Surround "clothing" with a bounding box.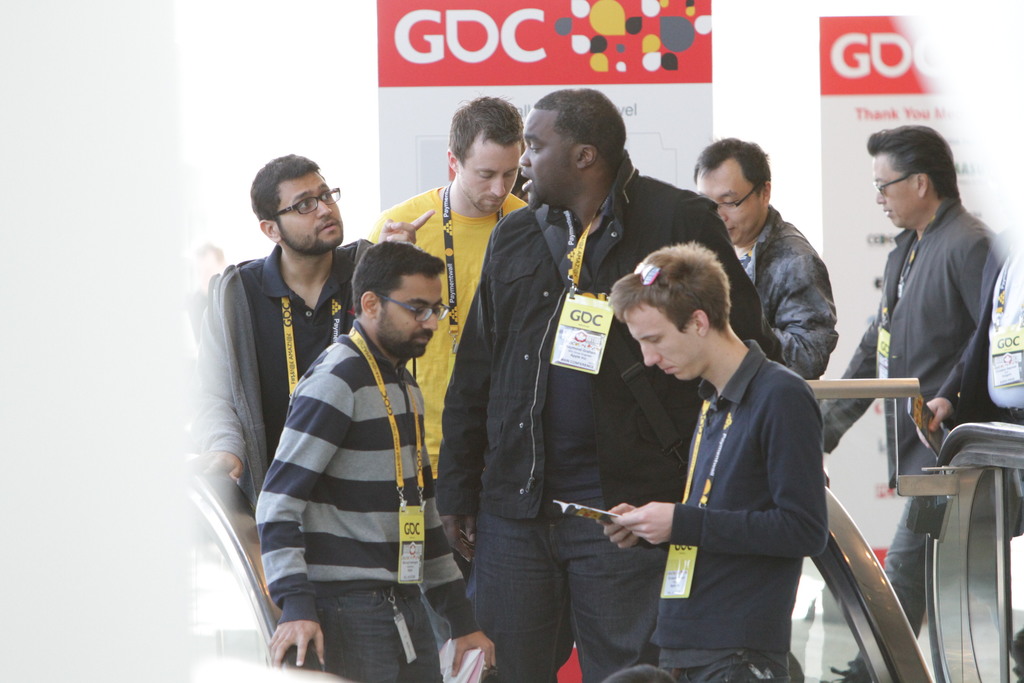
[left=433, top=183, right=767, bottom=679].
